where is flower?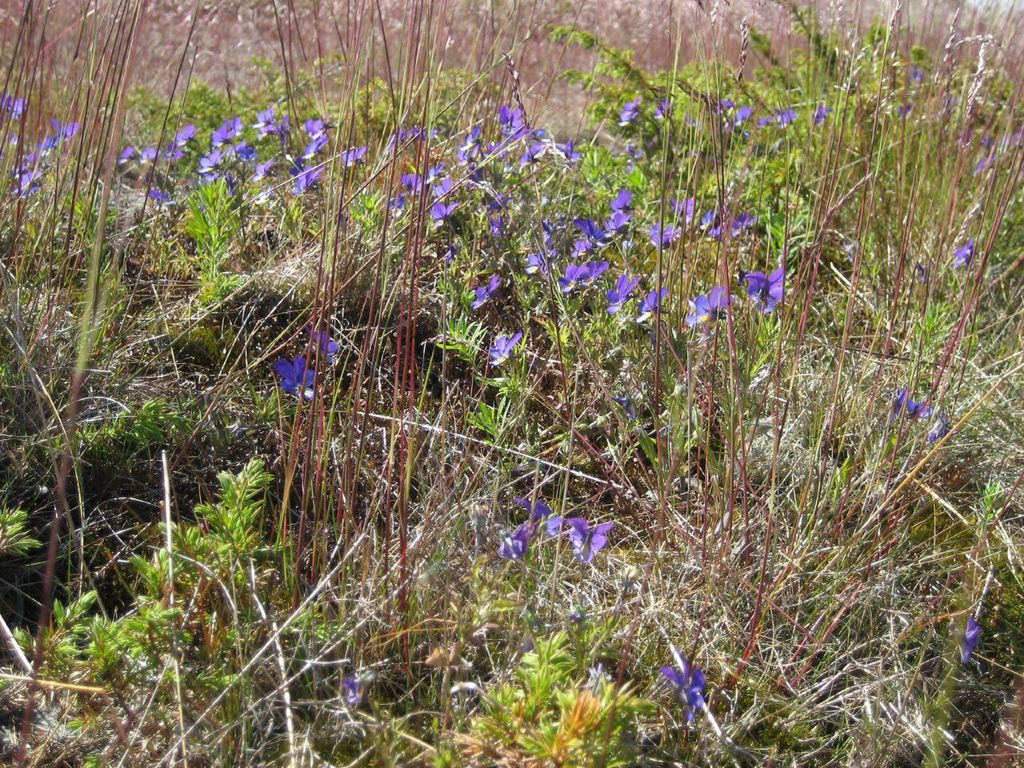
(left=572, top=266, right=610, bottom=294).
